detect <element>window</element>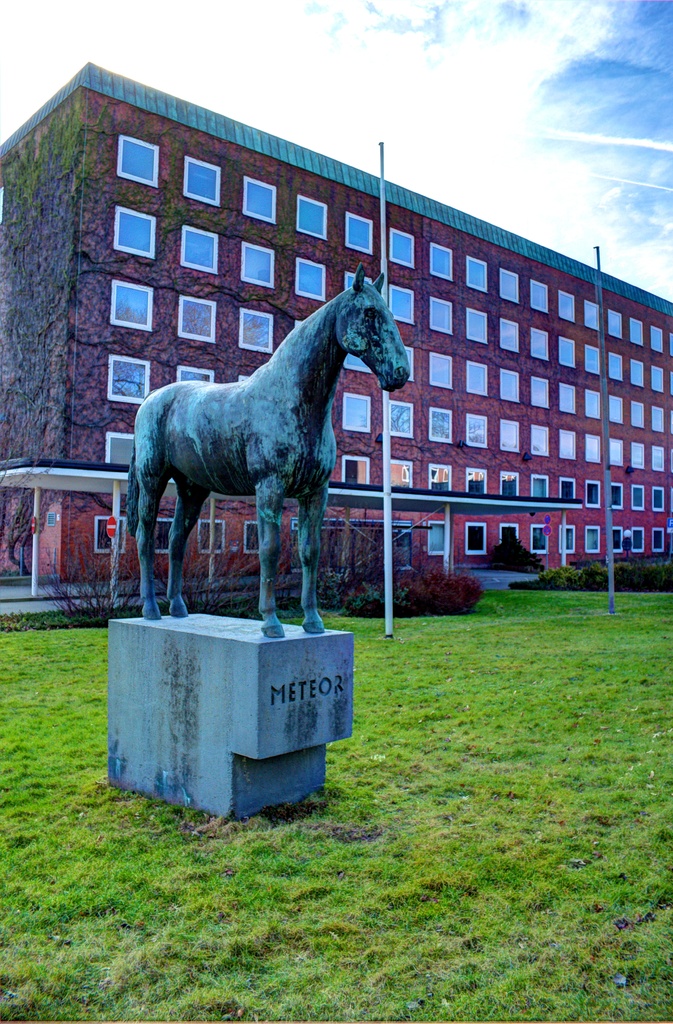
bbox(502, 322, 523, 353)
